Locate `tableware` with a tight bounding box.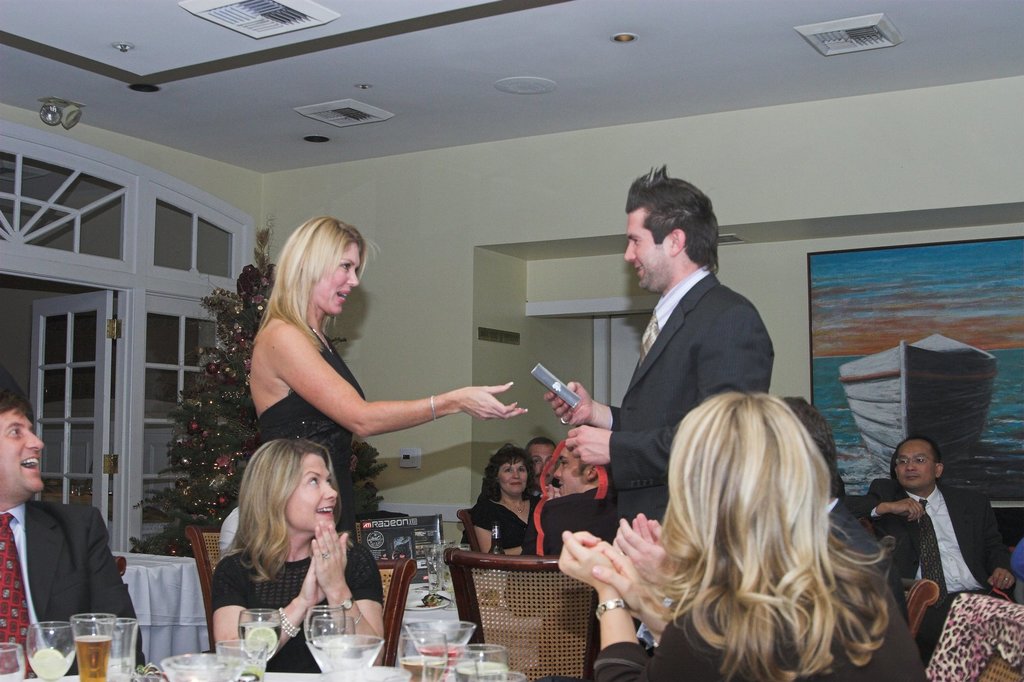
BBox(422, 543, 451, 601).
